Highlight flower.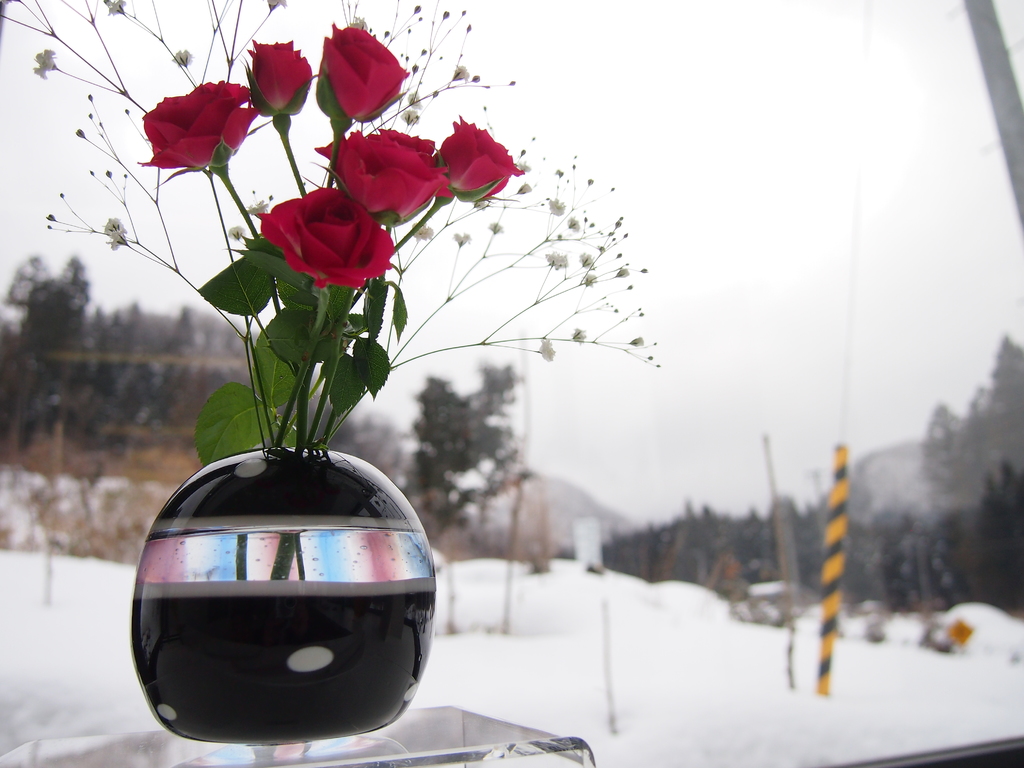
Highlighted region: pyautogui.locateOnScreen(486, 221, 501, 231).
